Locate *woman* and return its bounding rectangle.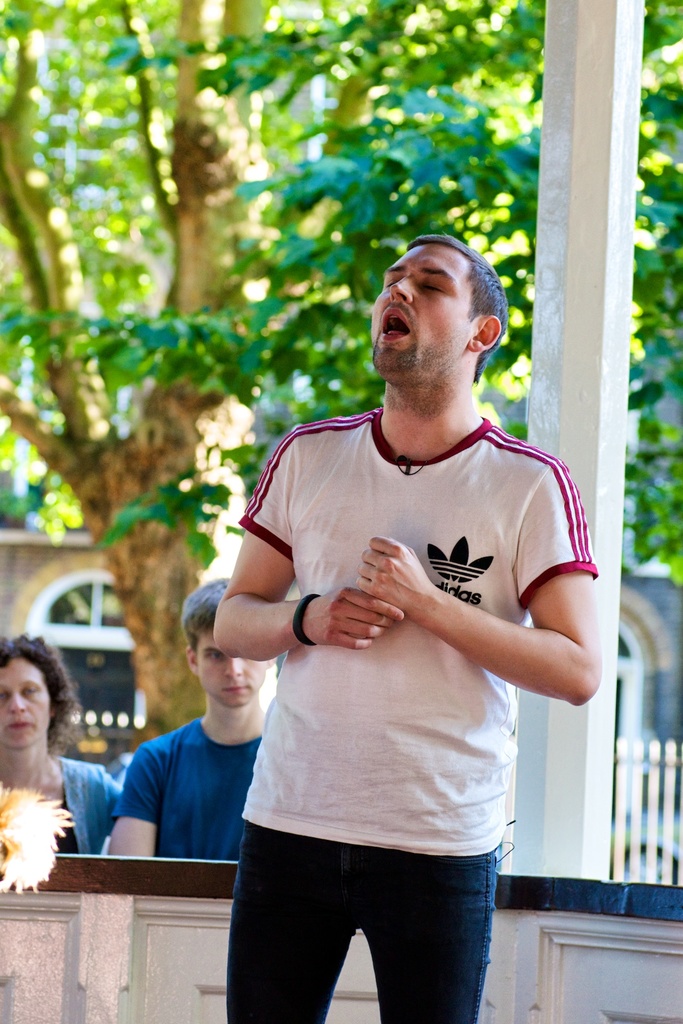
left=0, top=650, right=98, bottom=885.
